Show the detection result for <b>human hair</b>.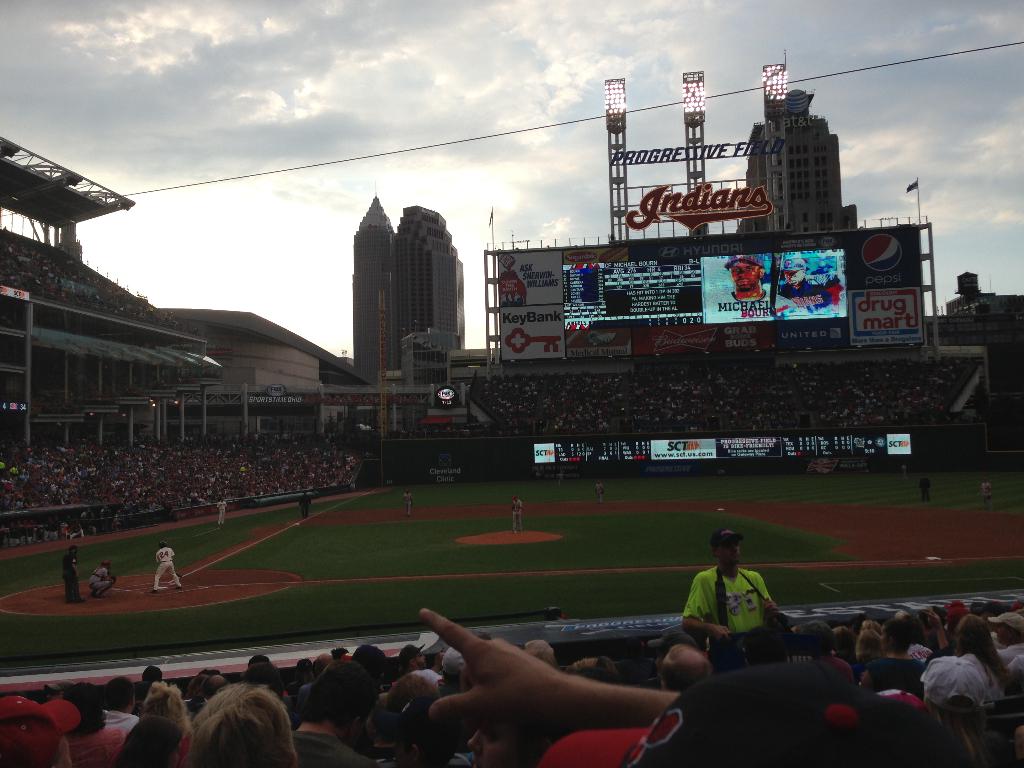
bbox(296, 660, 371, 722).
